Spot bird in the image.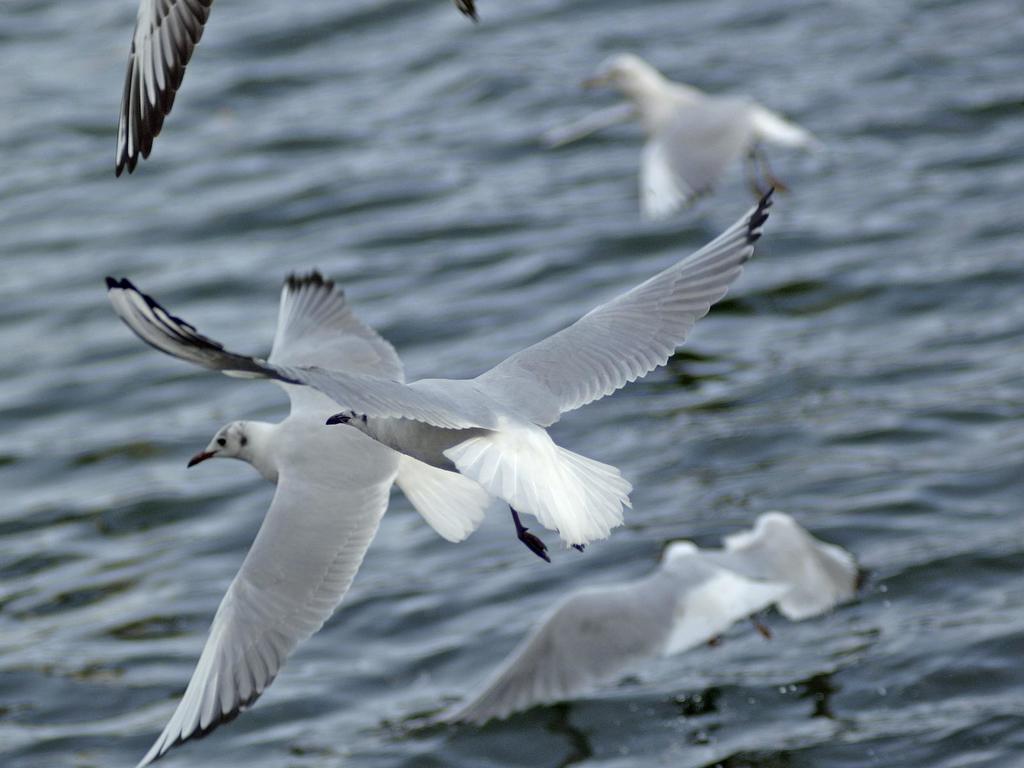
bird found at {"left": 111, "top": 0, "right": 481, "bottom": 175}.
